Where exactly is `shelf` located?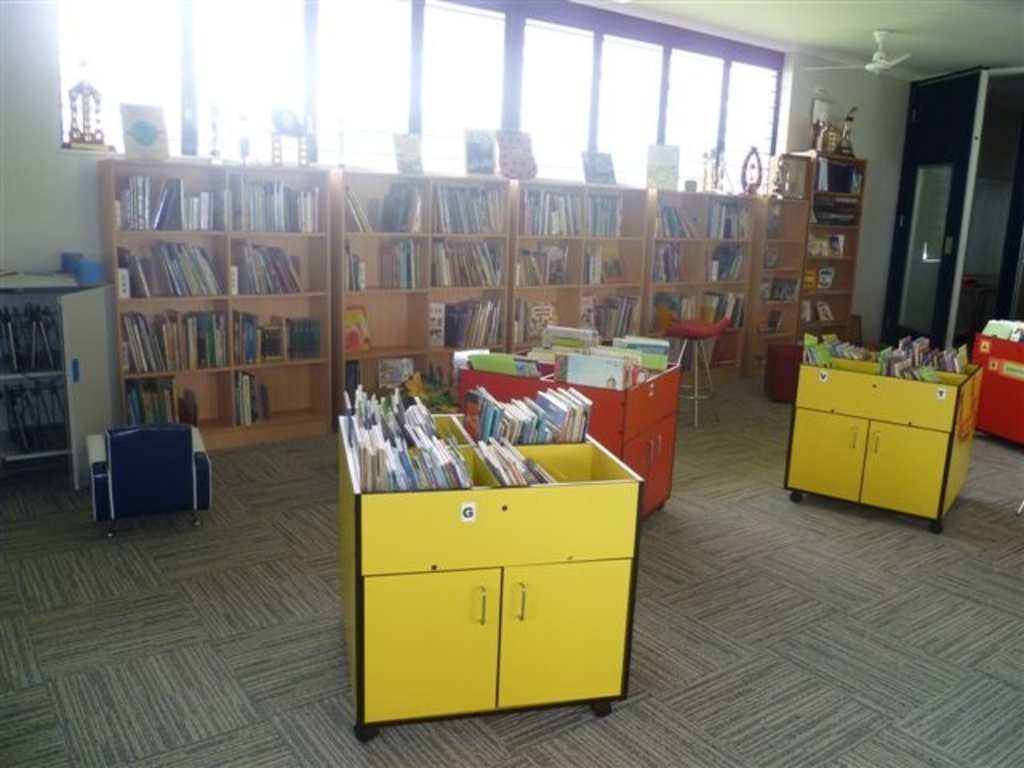
Its bounding box is (106, 150, 338, 440).
